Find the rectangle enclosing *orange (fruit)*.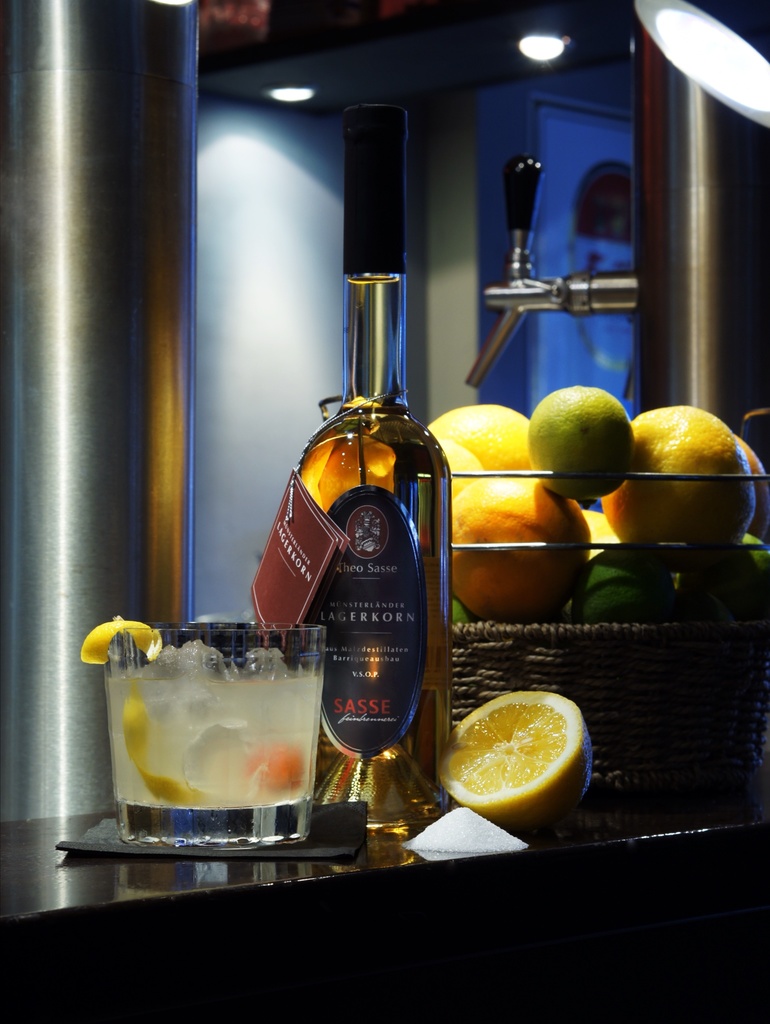
Rect(458, 479, 603, 619).
